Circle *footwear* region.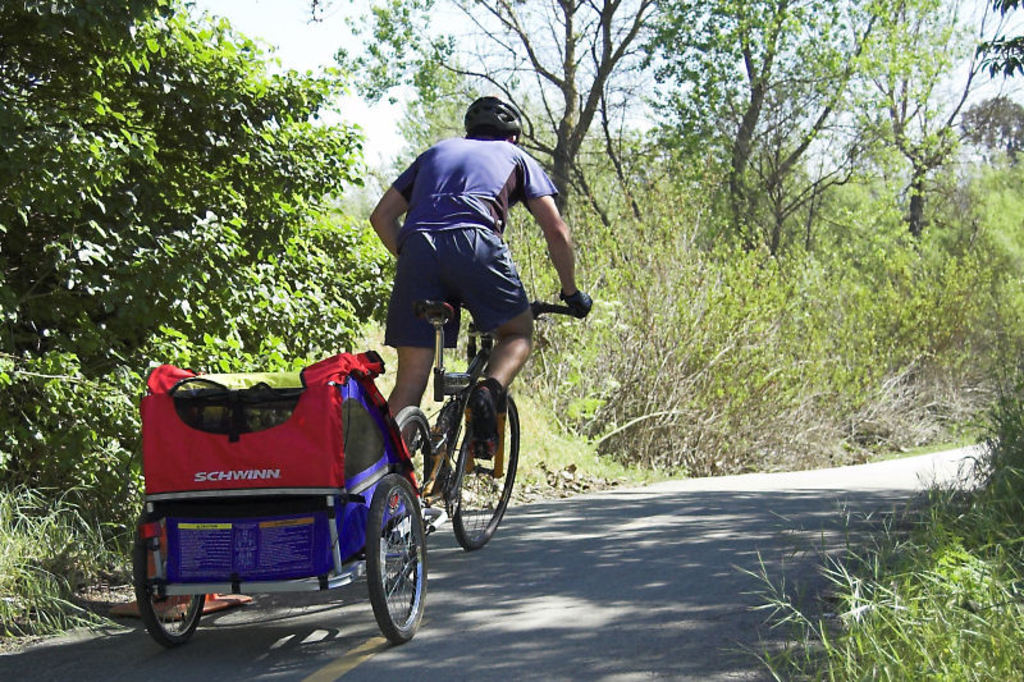
Region: pyautogui.locateOnScreen(463, 380, 504, 464).
